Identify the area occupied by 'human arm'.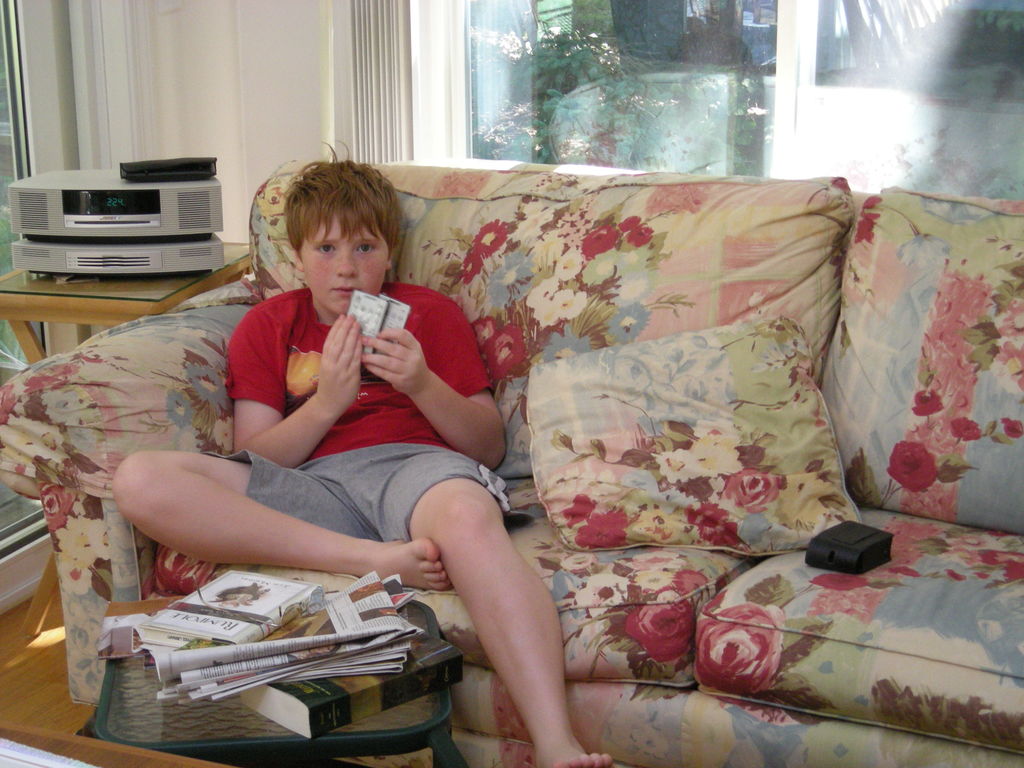
Area: (left=356, top=294, right=504, bottom=468).
